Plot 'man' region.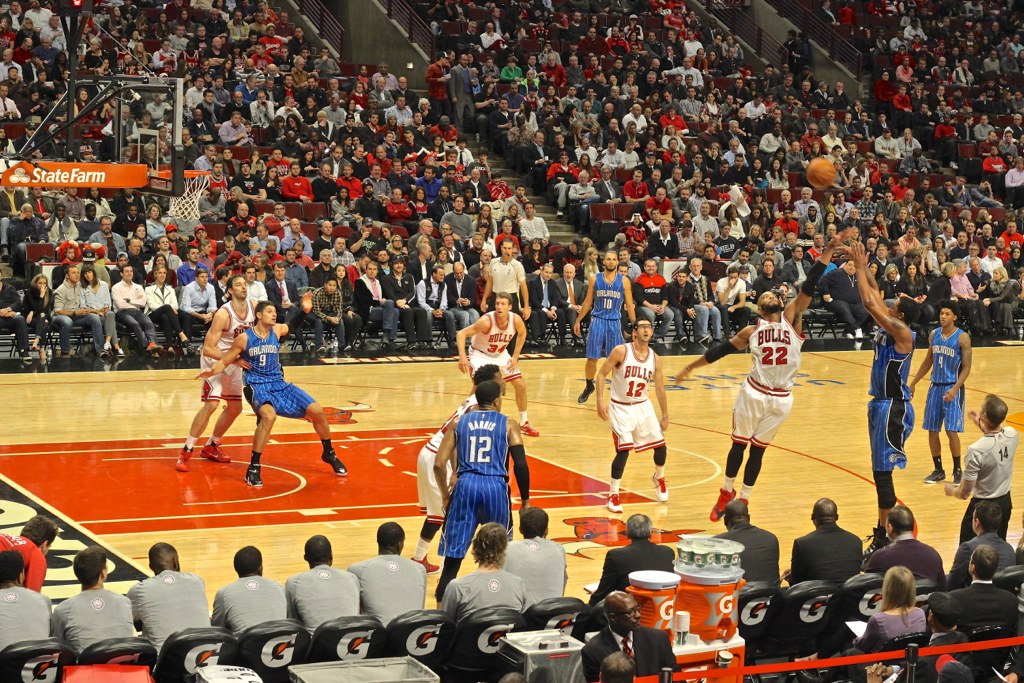
Plotted at bbox(665, 27, 679, 50).
